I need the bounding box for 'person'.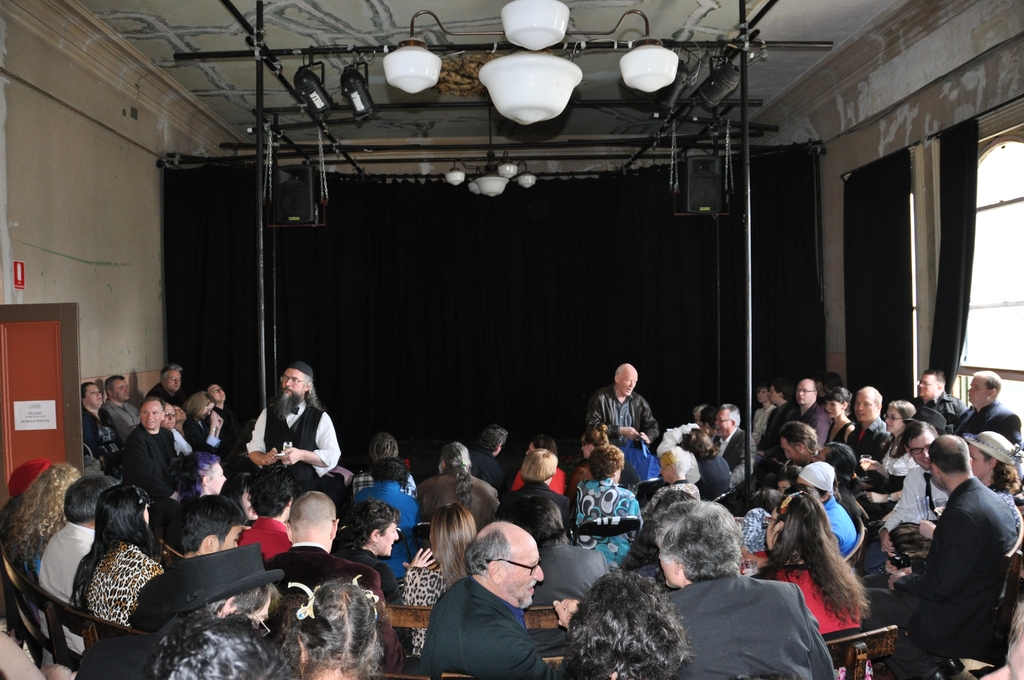
Here it is: [left=243, top=368, right=342, bottom=501].
